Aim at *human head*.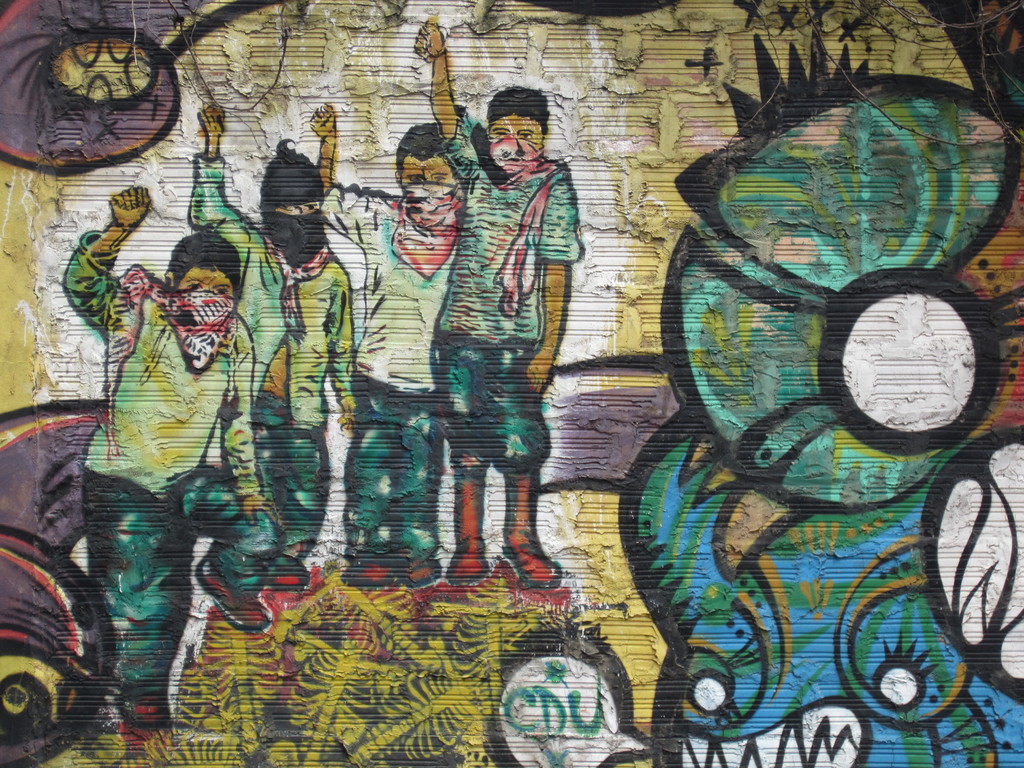
Aimed at <bbox>483, 89, 547, 174</bbox>.
